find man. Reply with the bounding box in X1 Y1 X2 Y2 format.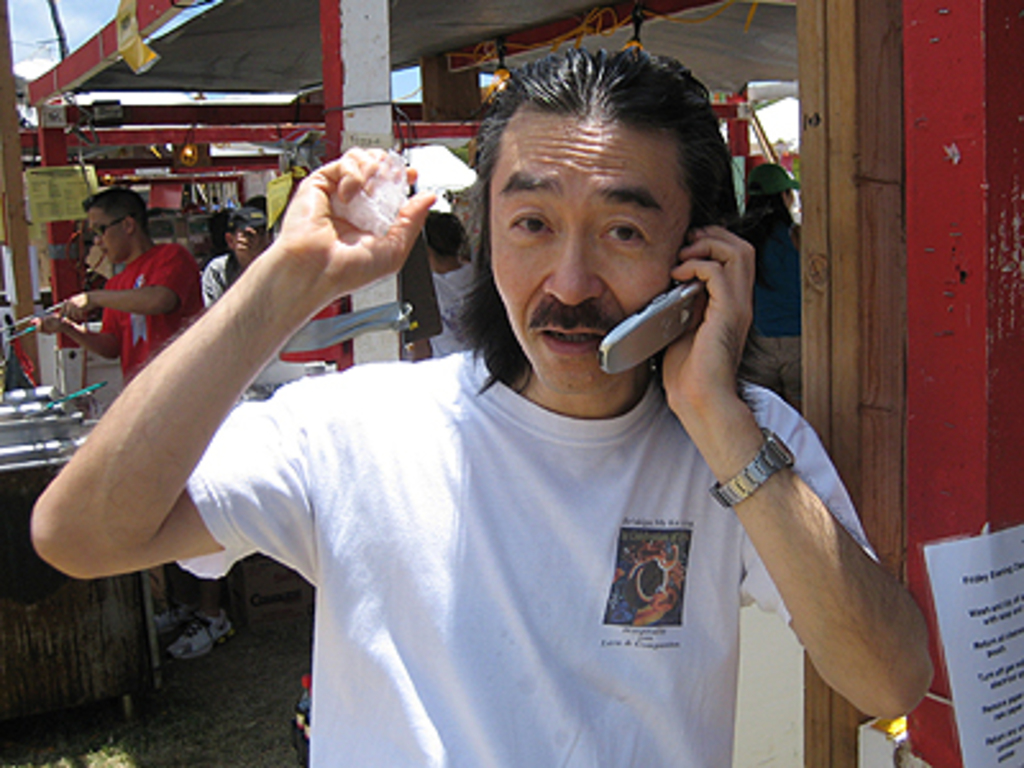
202 197 271 310.
